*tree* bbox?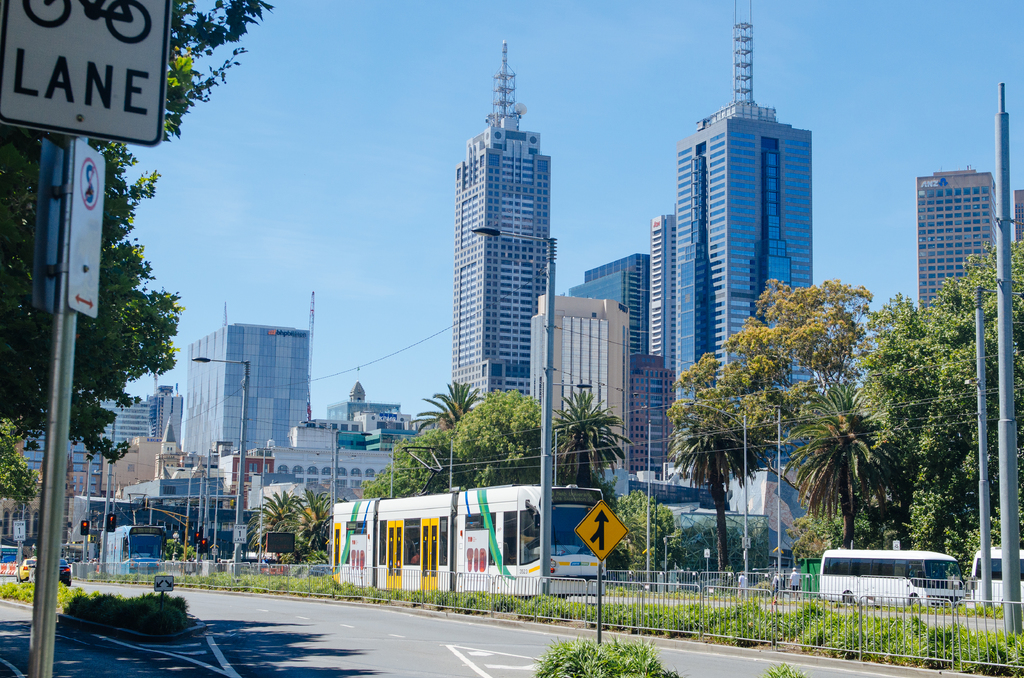
detection(0, 0, 278, 501)
